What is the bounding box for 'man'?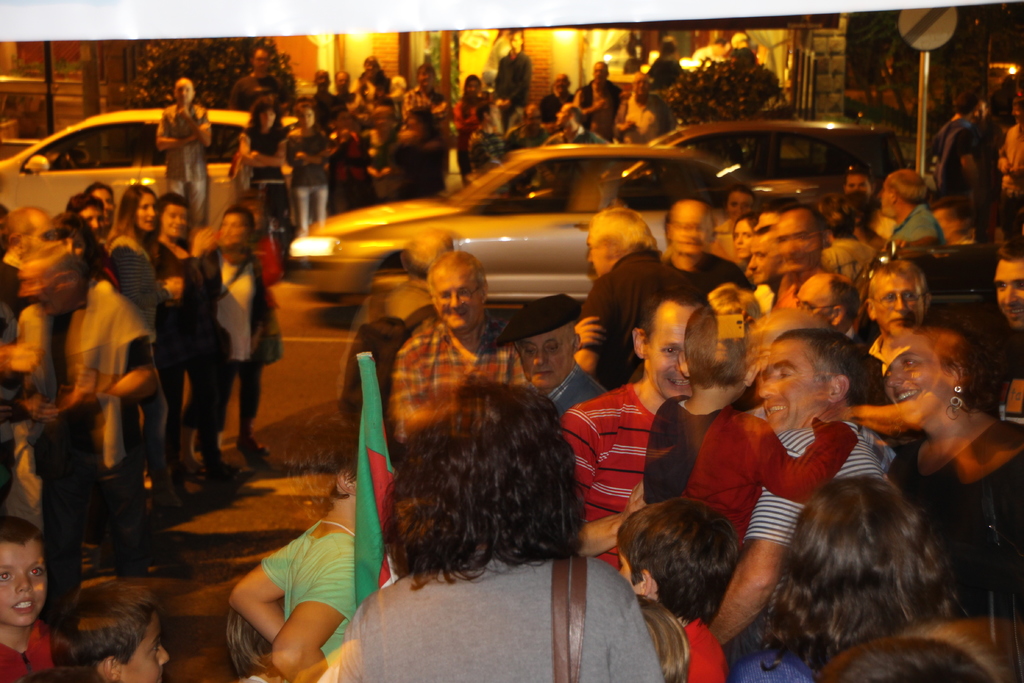
left=701, top=330, right=883, bottom=645.
